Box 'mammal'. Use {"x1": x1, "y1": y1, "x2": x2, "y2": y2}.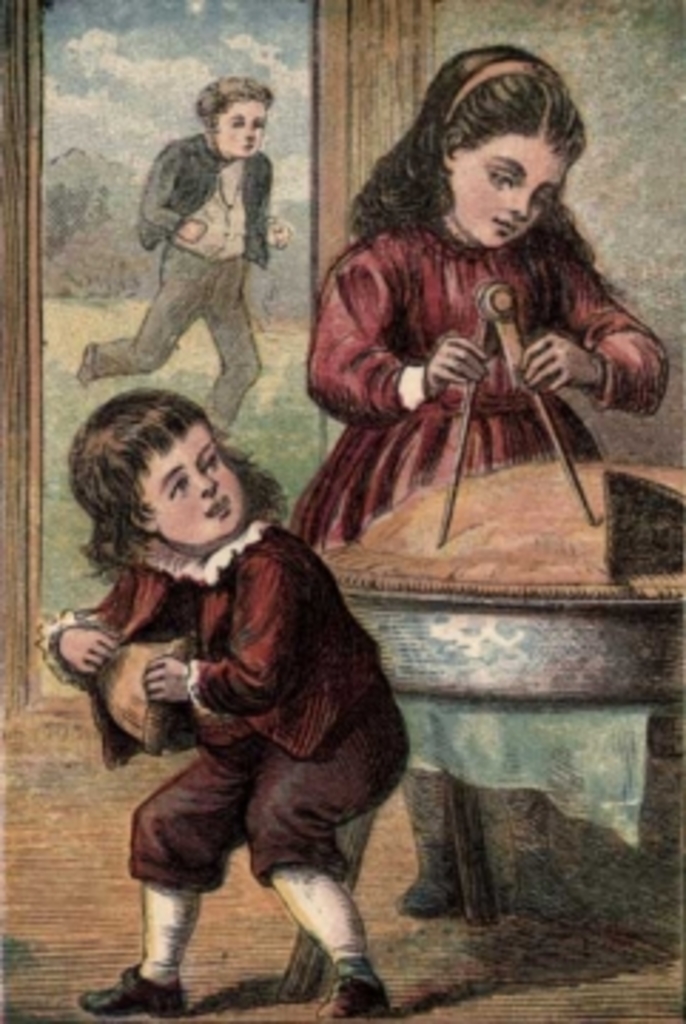
{"x1": 74, "y1": 68, "x2": 296, "y2": 449}.
